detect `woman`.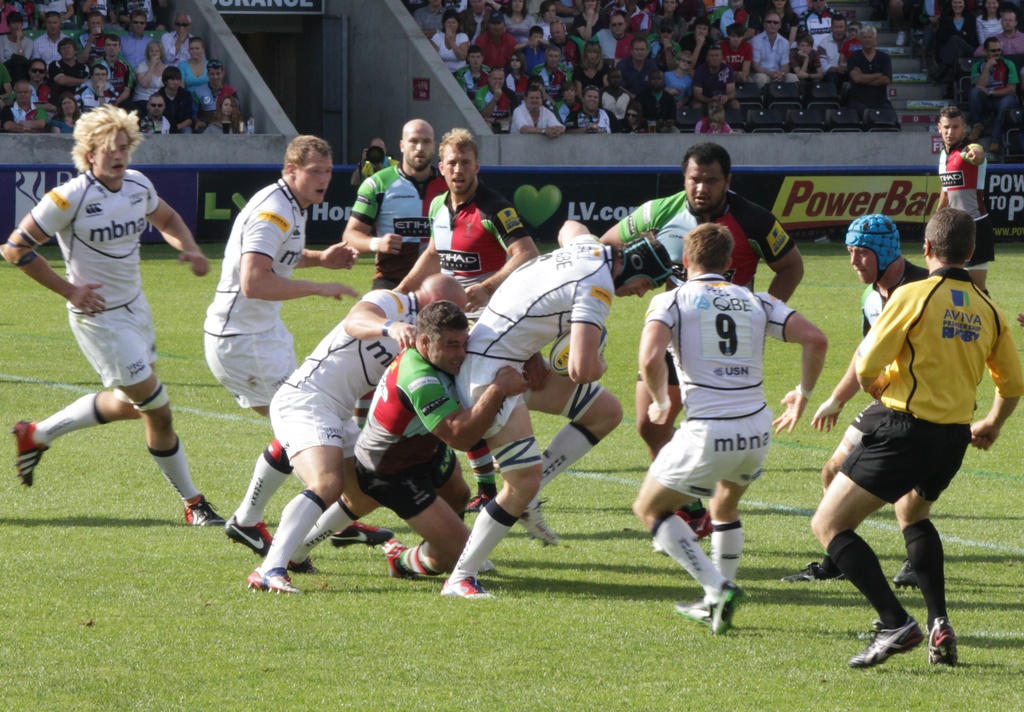
Detected at [x1=133, y1=38, x2=168, y2=121].
